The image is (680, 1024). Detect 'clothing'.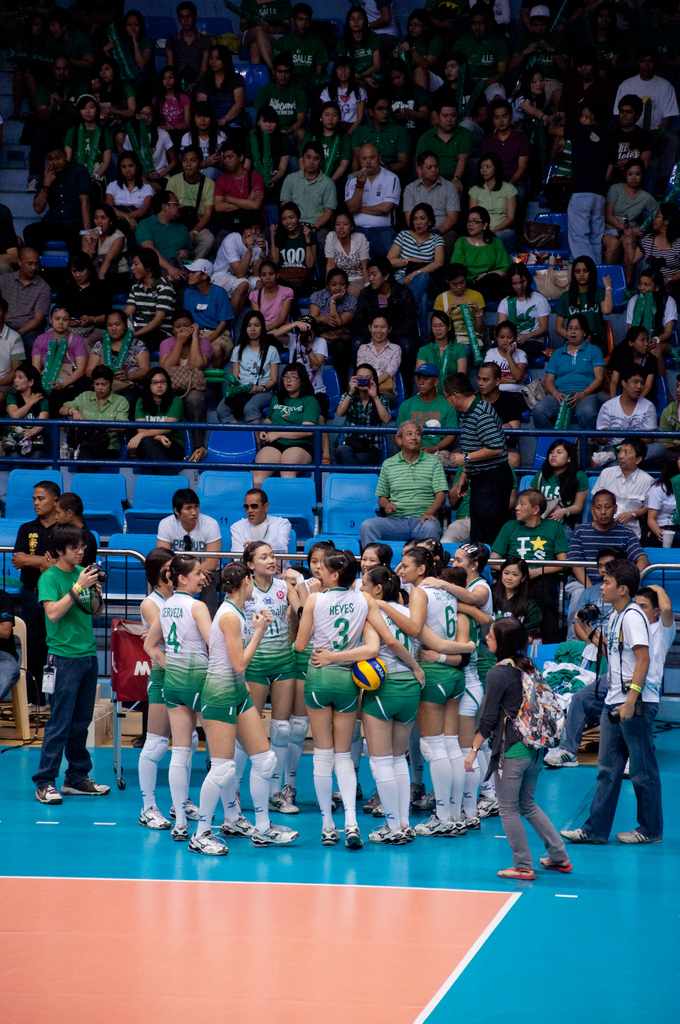
Detection: <box>108,164,156,206</box>.
